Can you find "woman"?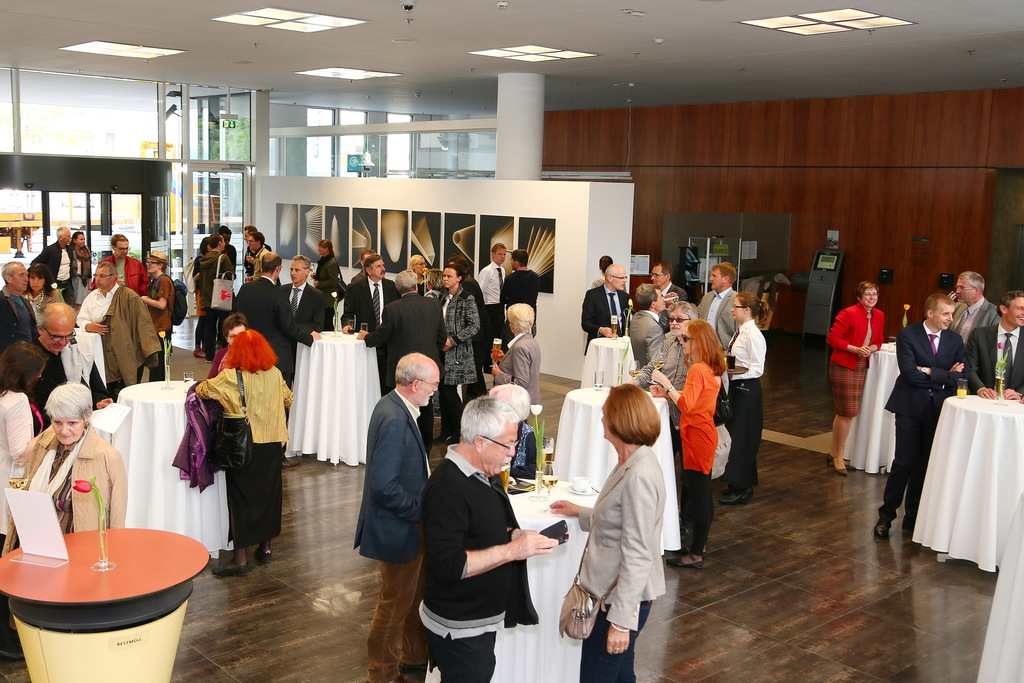
Yes, bounding box: [x1=310, y1=238, x2=345, y2=332].
